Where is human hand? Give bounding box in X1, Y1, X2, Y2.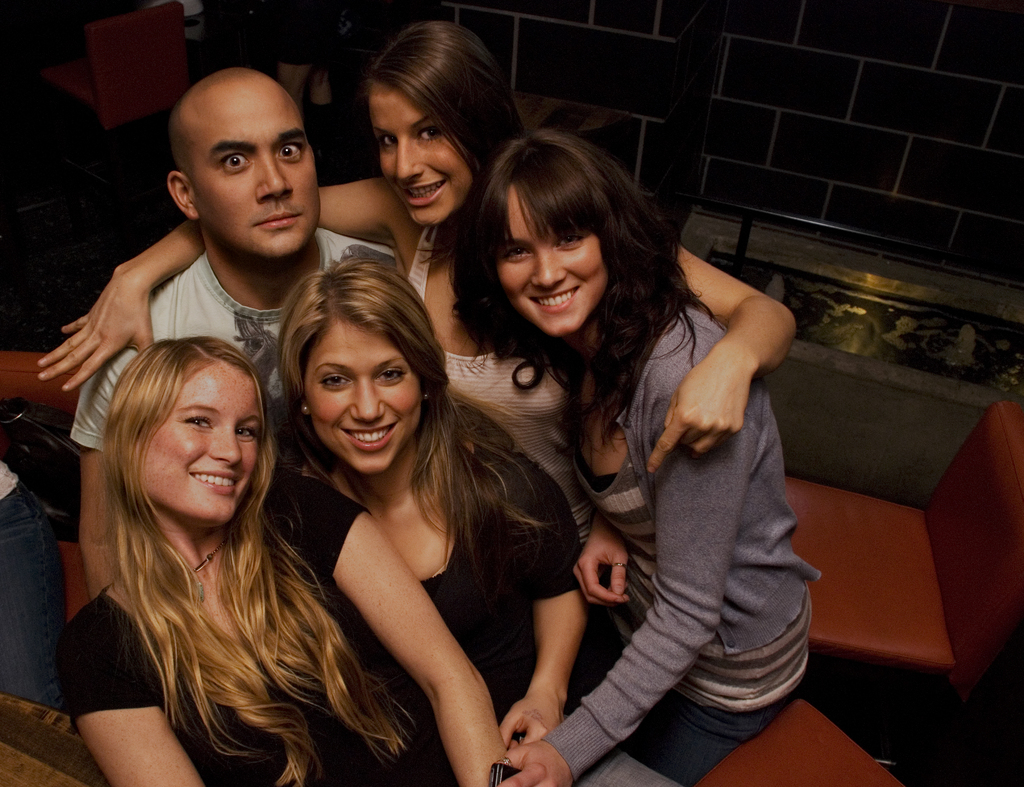
667, 339, 748, 475.
